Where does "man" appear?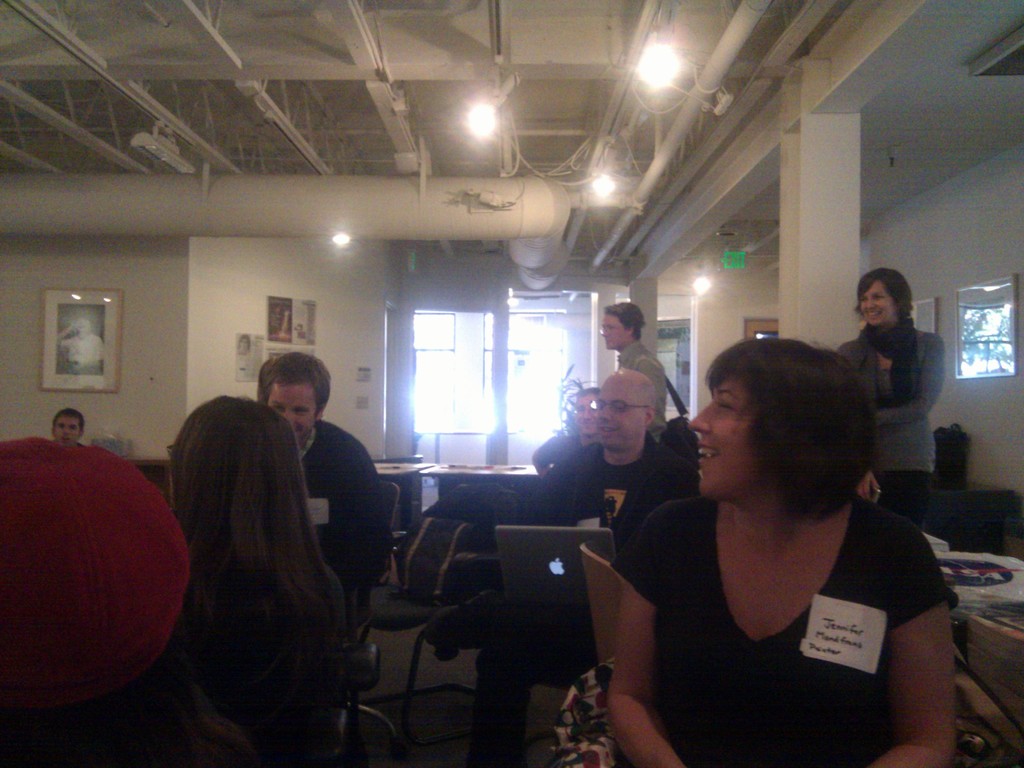
Appears at 47 405 88 450.
